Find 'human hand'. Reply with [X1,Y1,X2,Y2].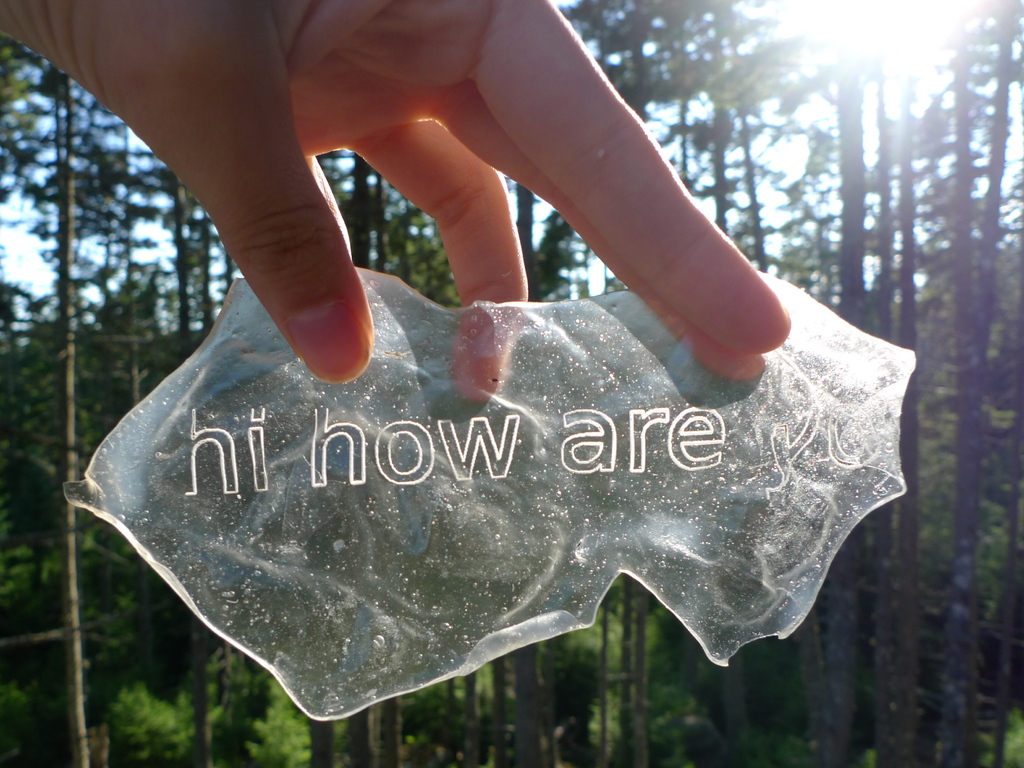
[0,0,790,398].
